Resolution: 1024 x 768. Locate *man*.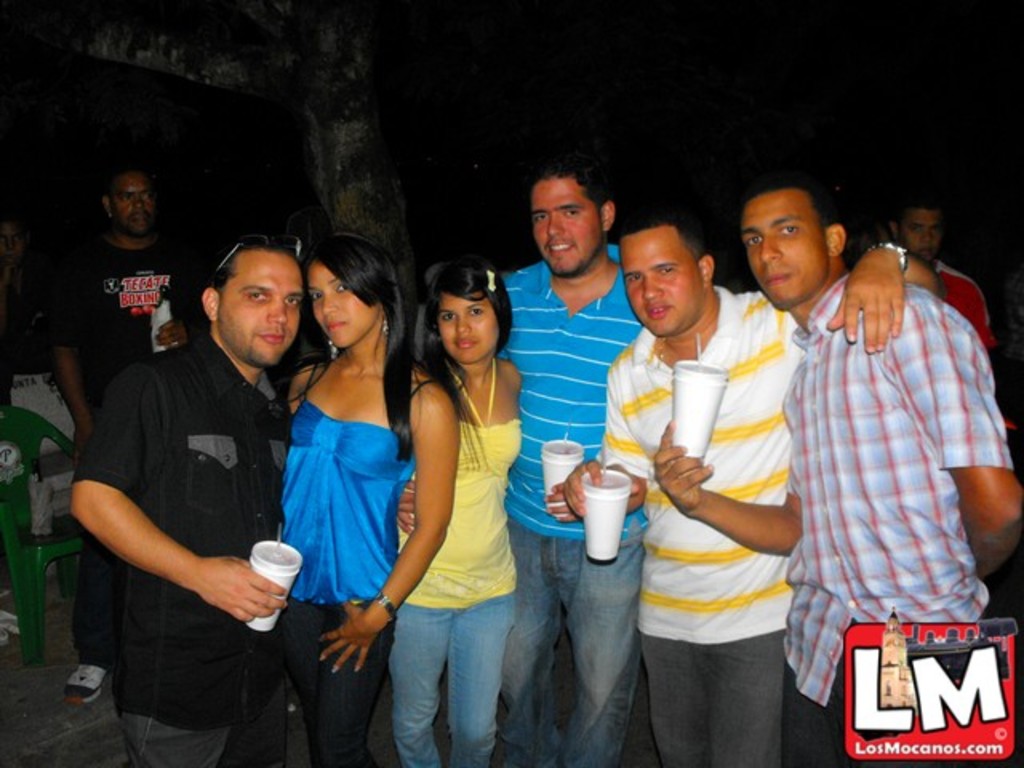
67,237,414,765.
